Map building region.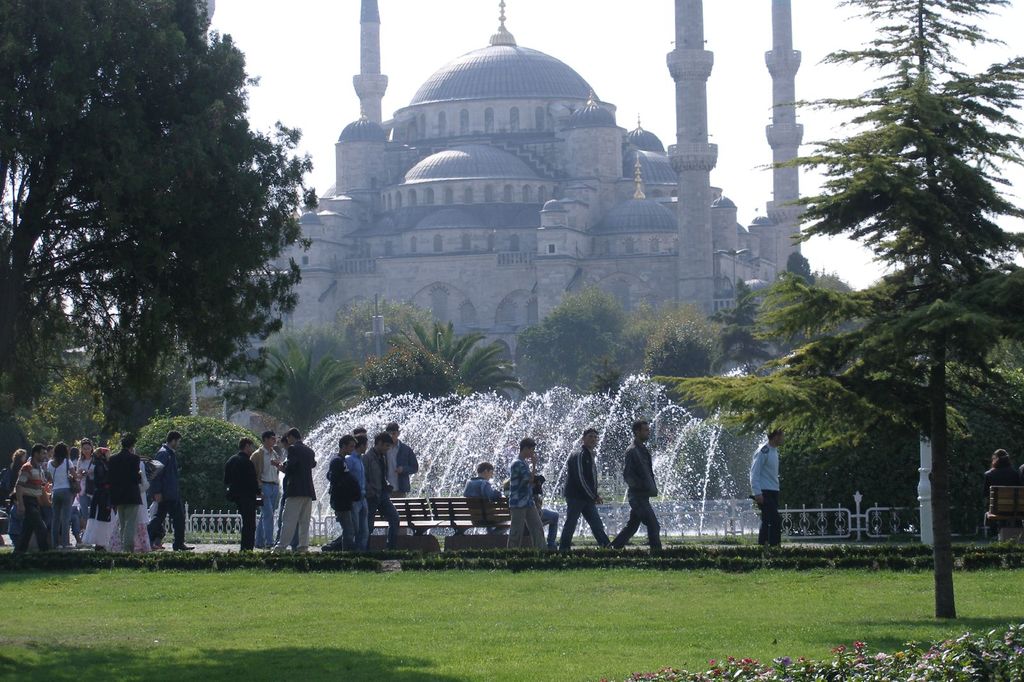
Mapped to 244:0:806:352.
